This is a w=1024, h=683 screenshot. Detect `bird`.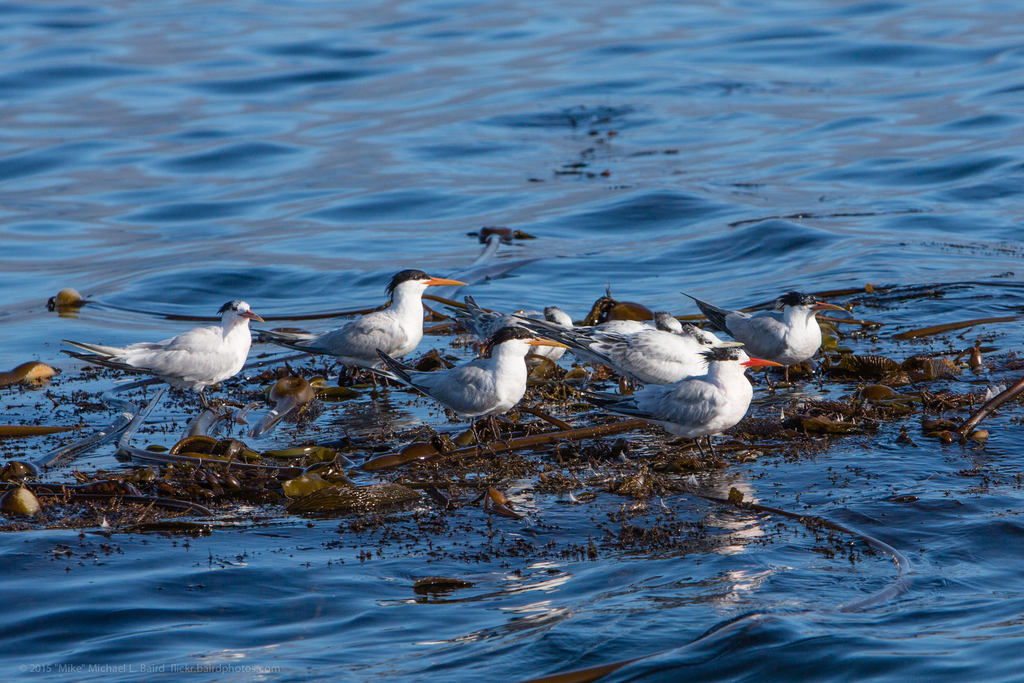
bbox=(514, 311, 751, 391).
